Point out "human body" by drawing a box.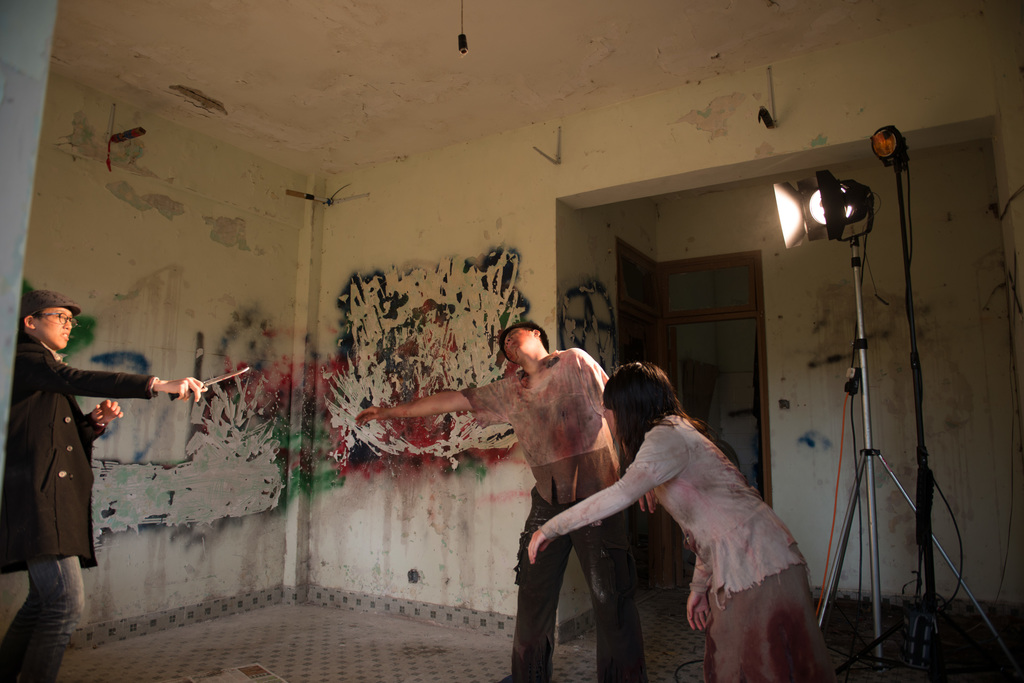
[581,327,854,673].
